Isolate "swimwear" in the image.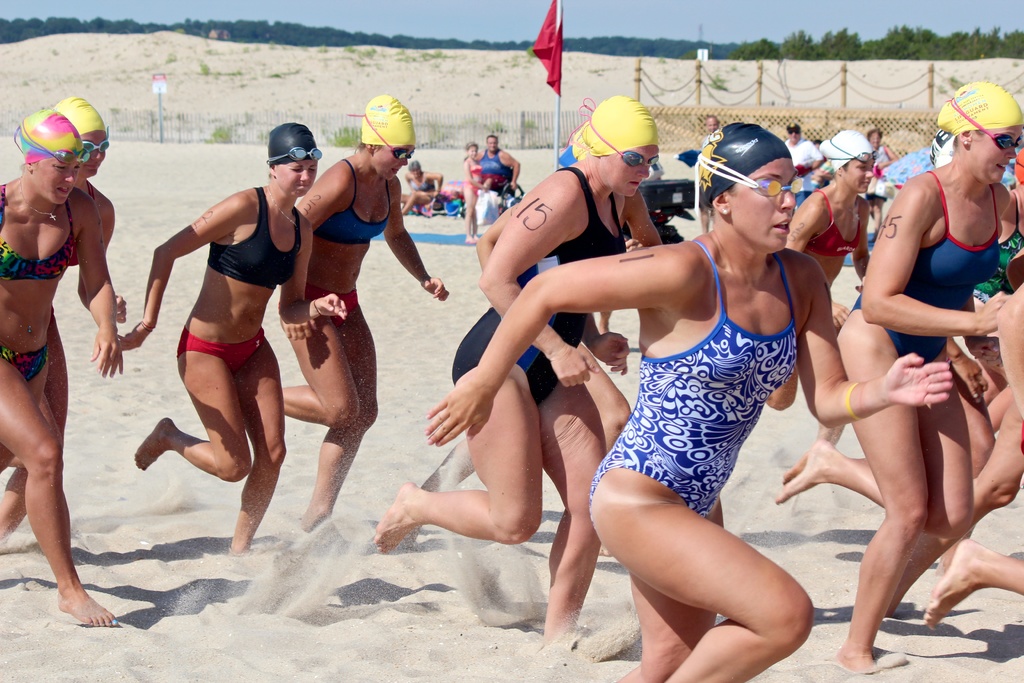
Isolated region: region(957, 283, 1007, 349).
